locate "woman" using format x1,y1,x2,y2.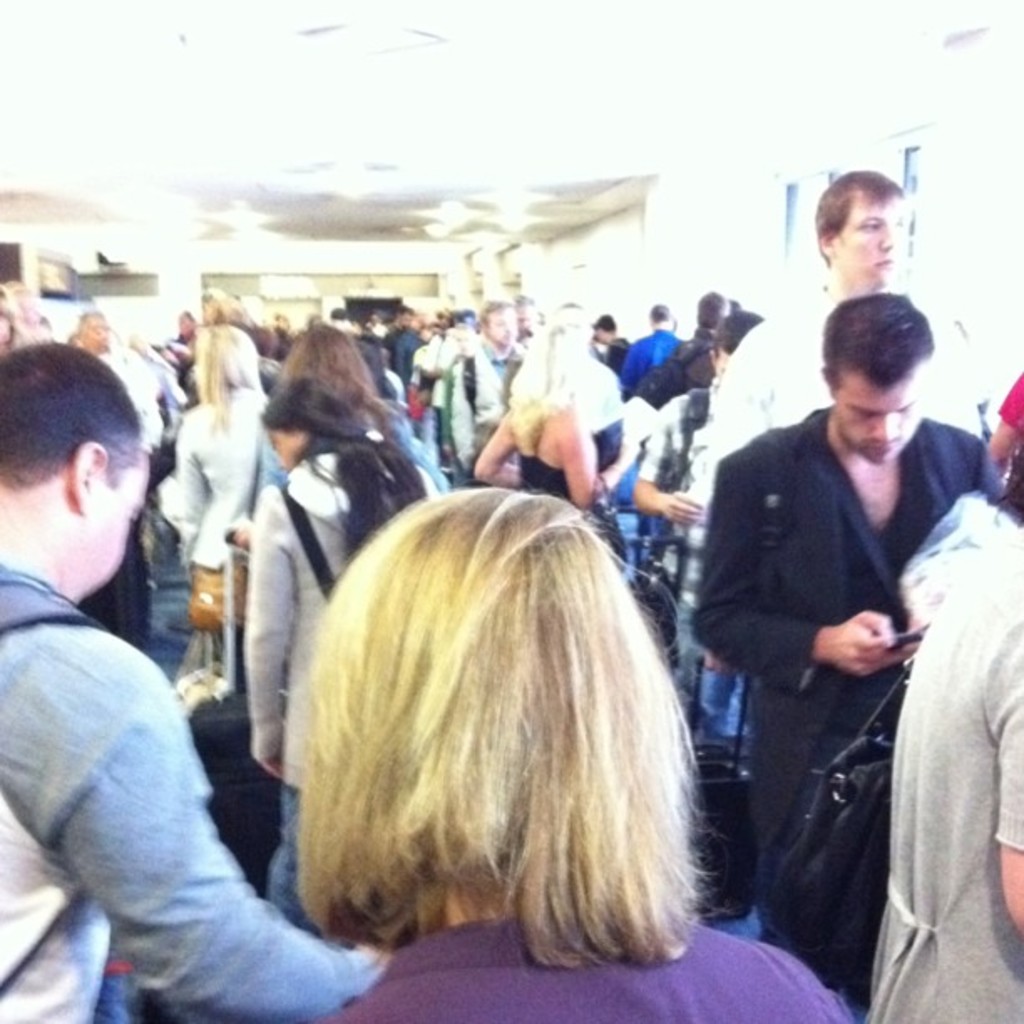
863,448,1022,1022.
